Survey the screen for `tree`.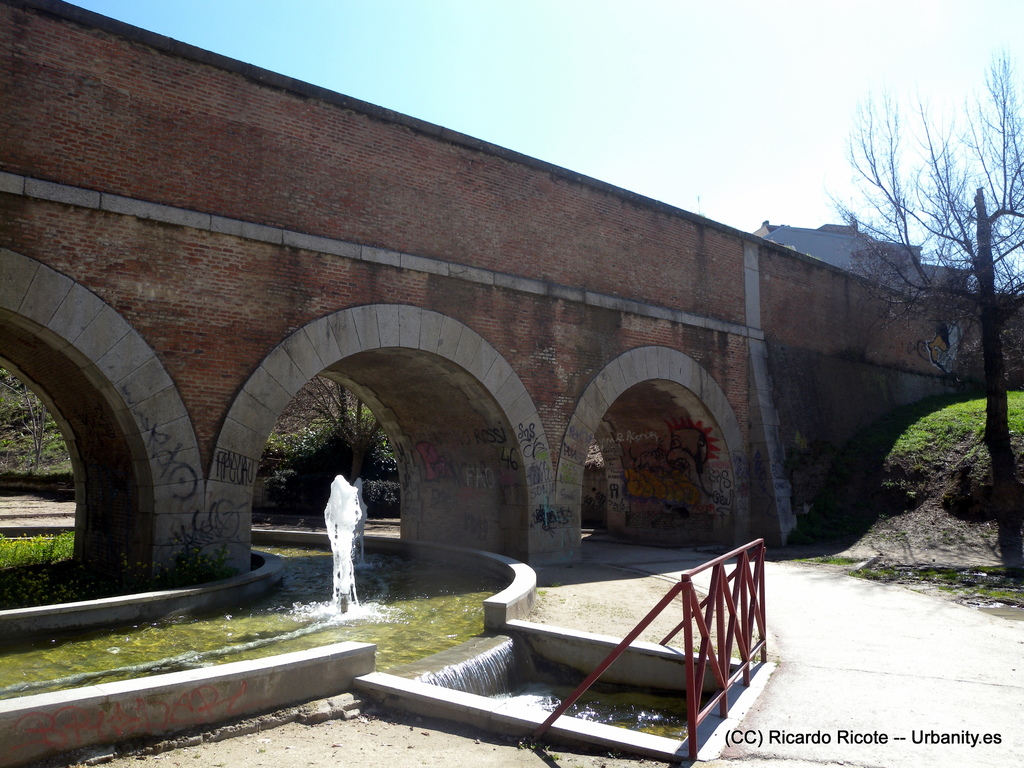
Survey found: 277/381/401/492.
